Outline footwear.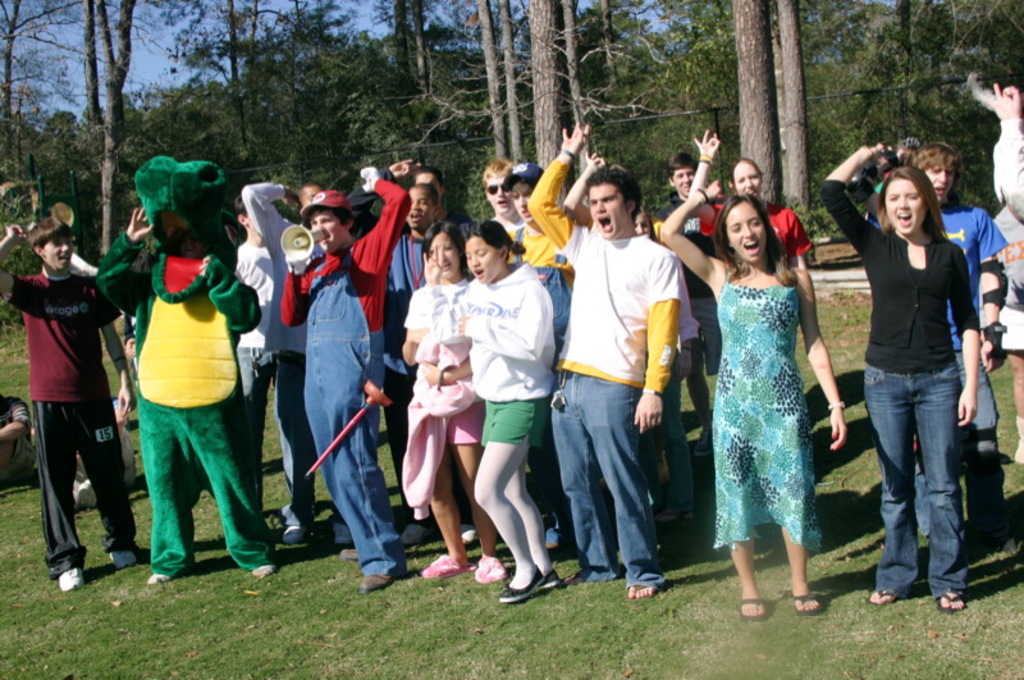
Outline: <bbox>74, 478, 100, 510</bbox>.
